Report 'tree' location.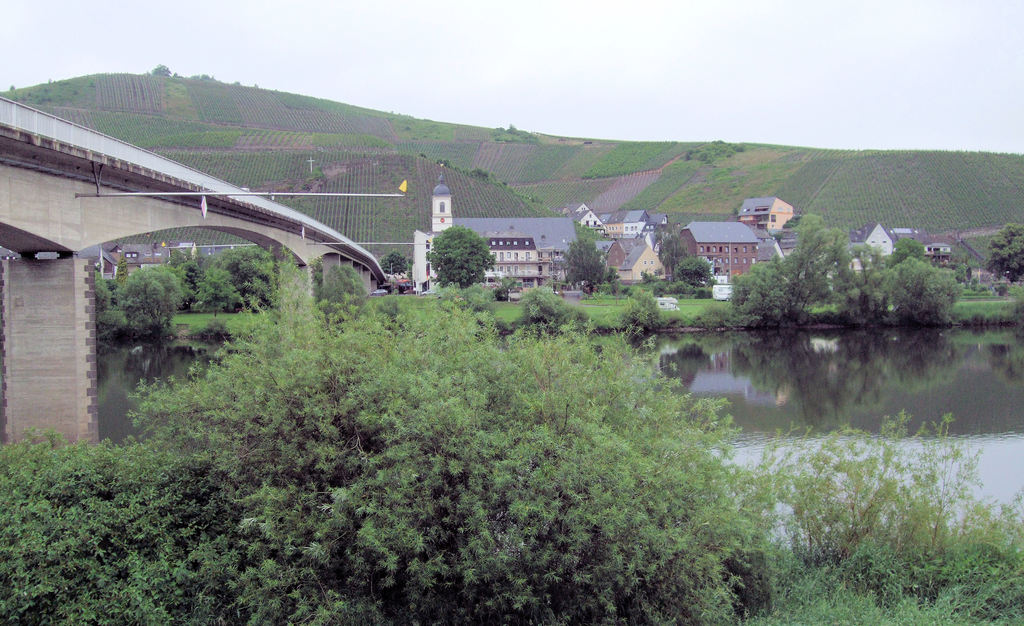
Report: crop(7, 293, 1021, 625).
